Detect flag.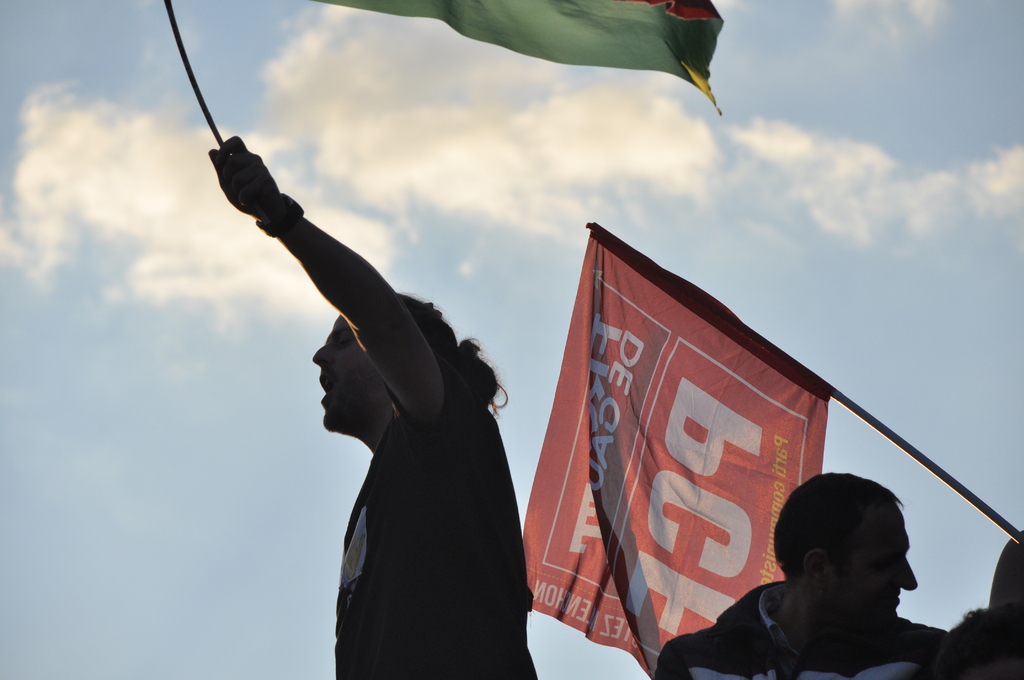
Detected at box(311, 0, 728, 117).
